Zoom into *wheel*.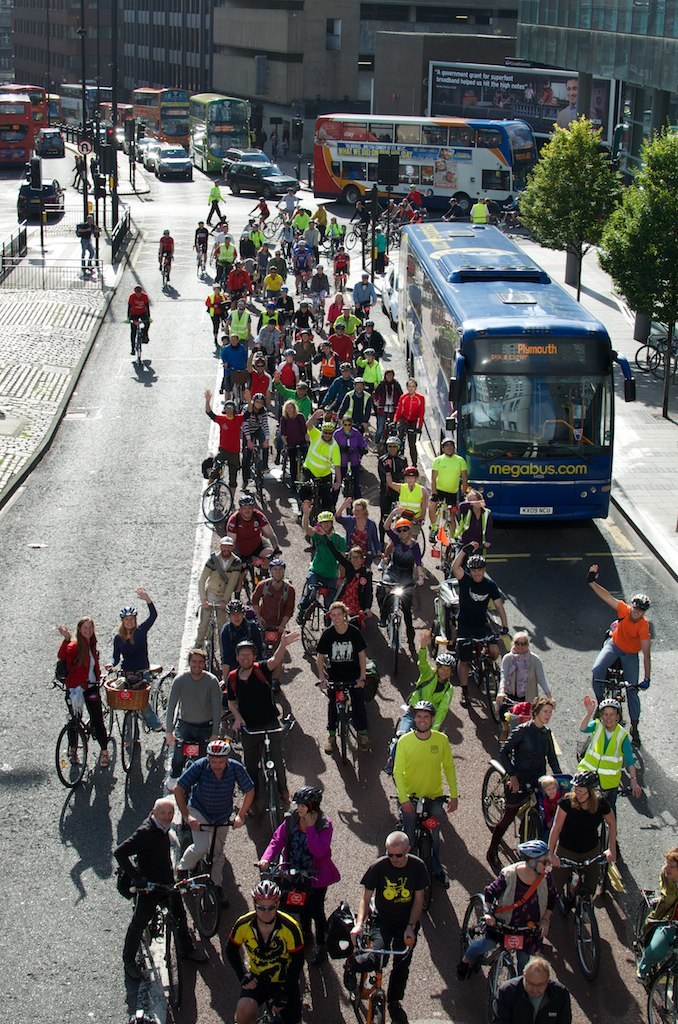
Zoom target: BBox(204, 620, 218, 675).
